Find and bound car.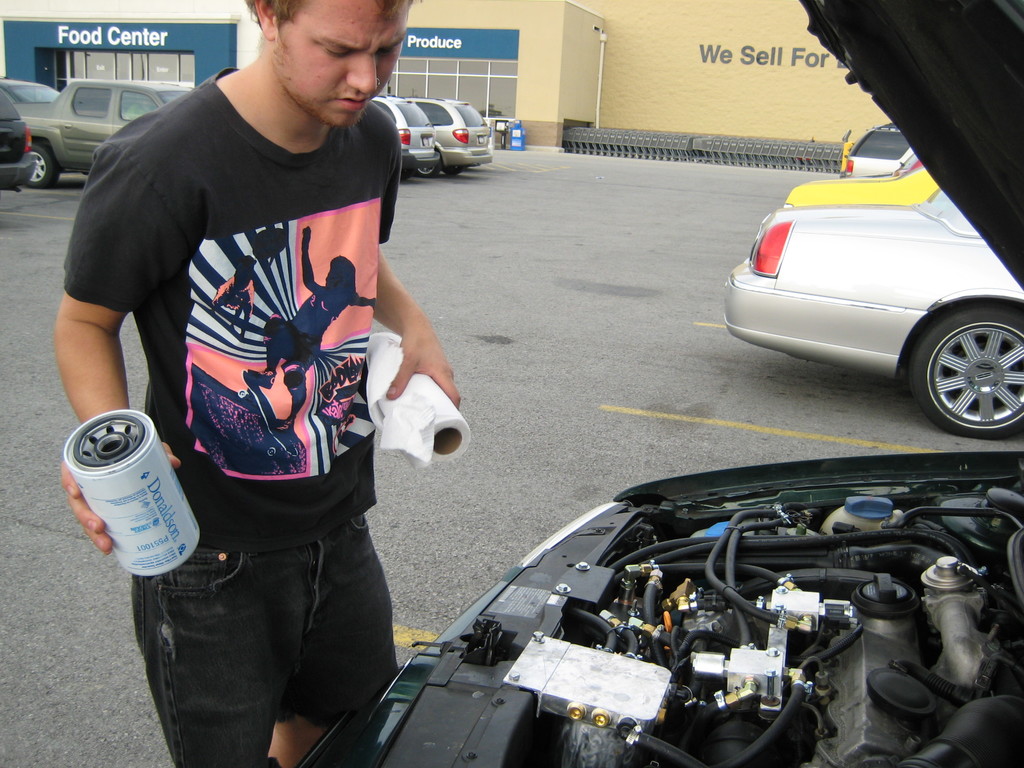
Bound: (419, 97, 502, 177).
